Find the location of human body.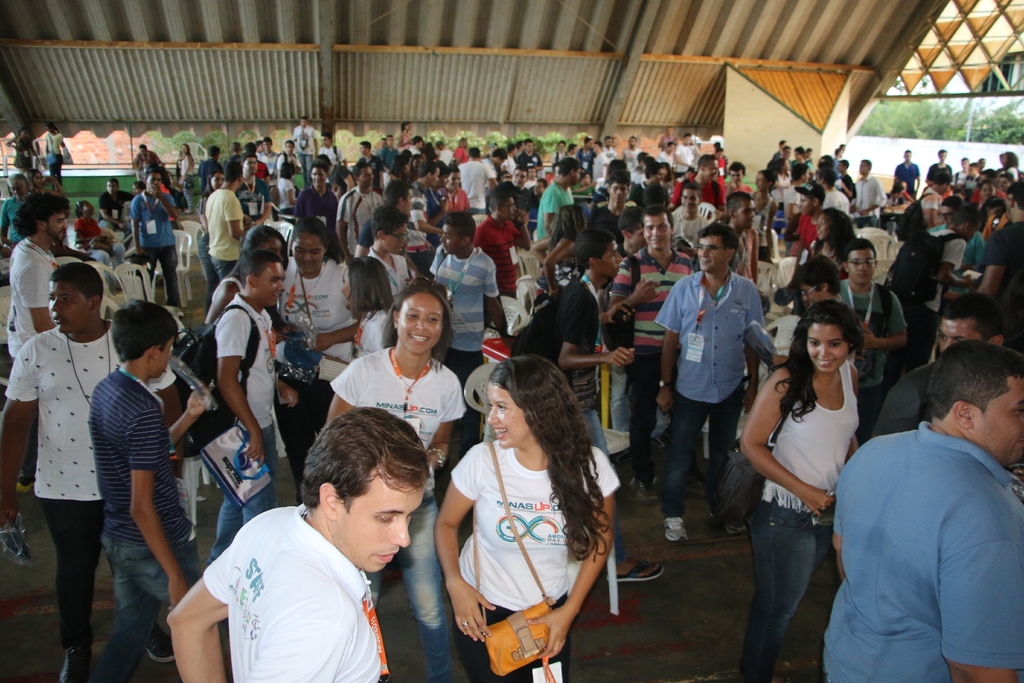
Location: <bbox>975, 220, 1018, 352</bbox>.
